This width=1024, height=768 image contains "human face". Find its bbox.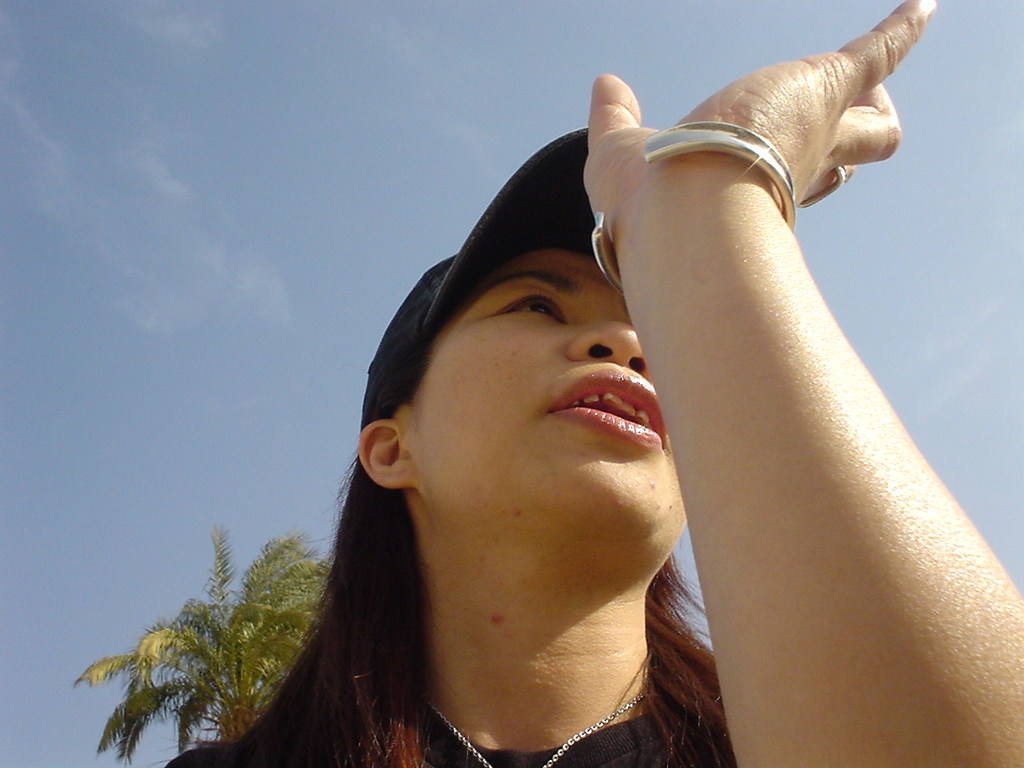
414, 246, 691, 540.
